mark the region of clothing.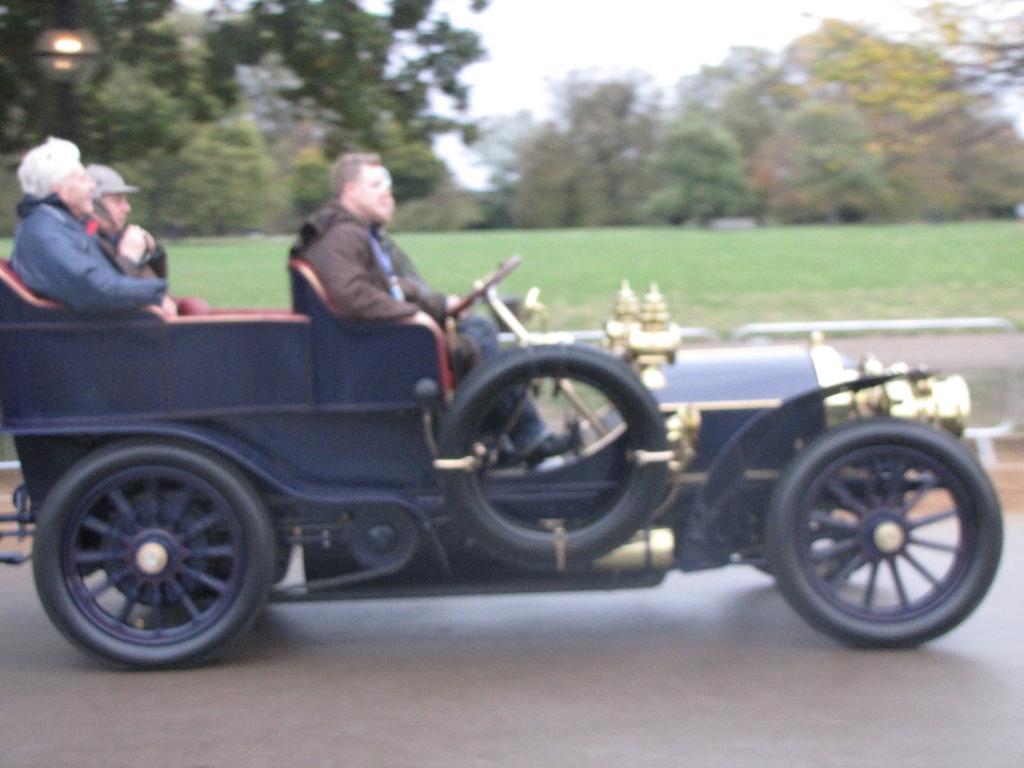
Region: bbox=(286, 199, 452, 328).
